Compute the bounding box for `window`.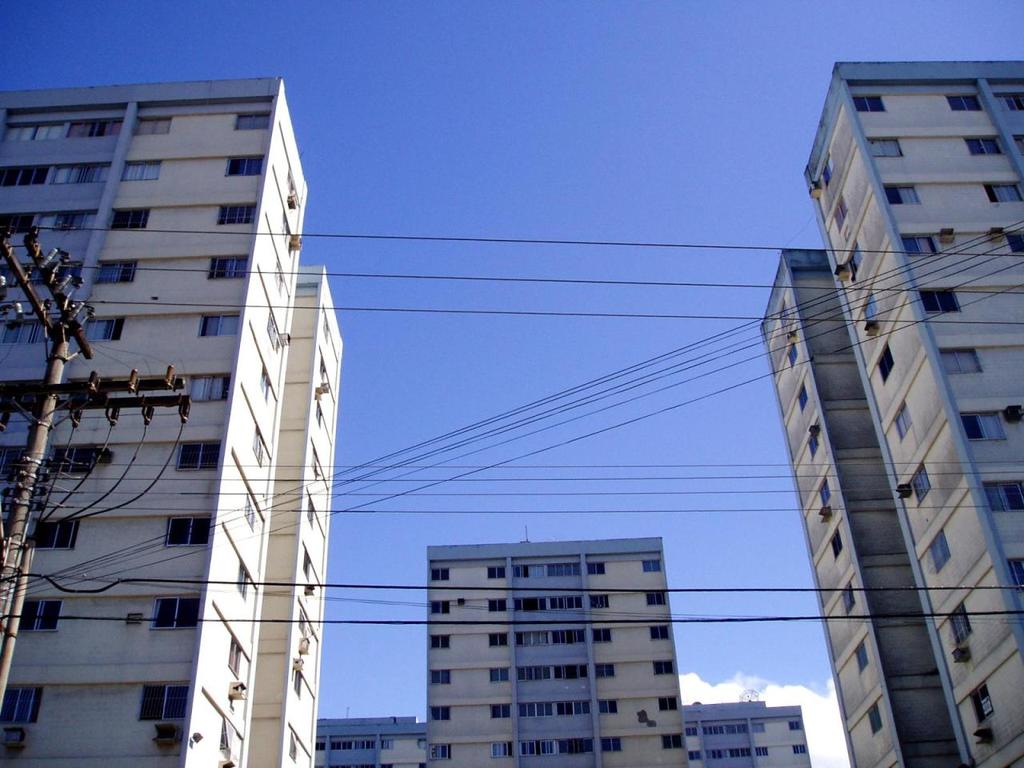
<box>939,350,983,371</box>.
